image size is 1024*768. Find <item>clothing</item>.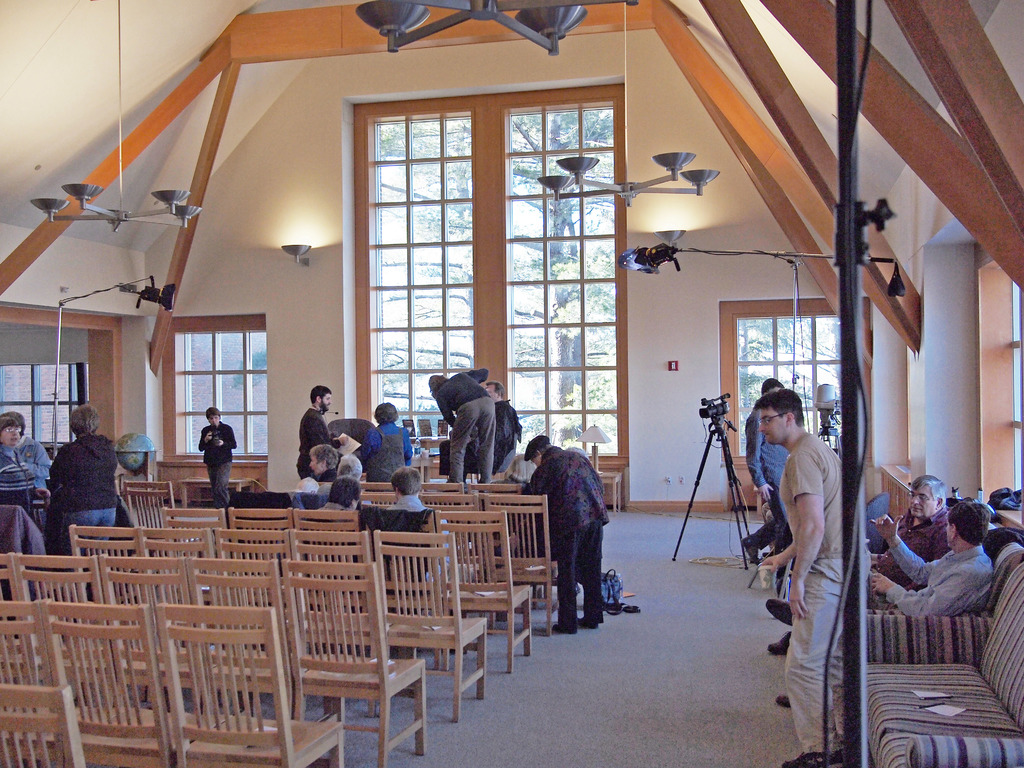
left=886, top=539, right=994, bottom=621.
